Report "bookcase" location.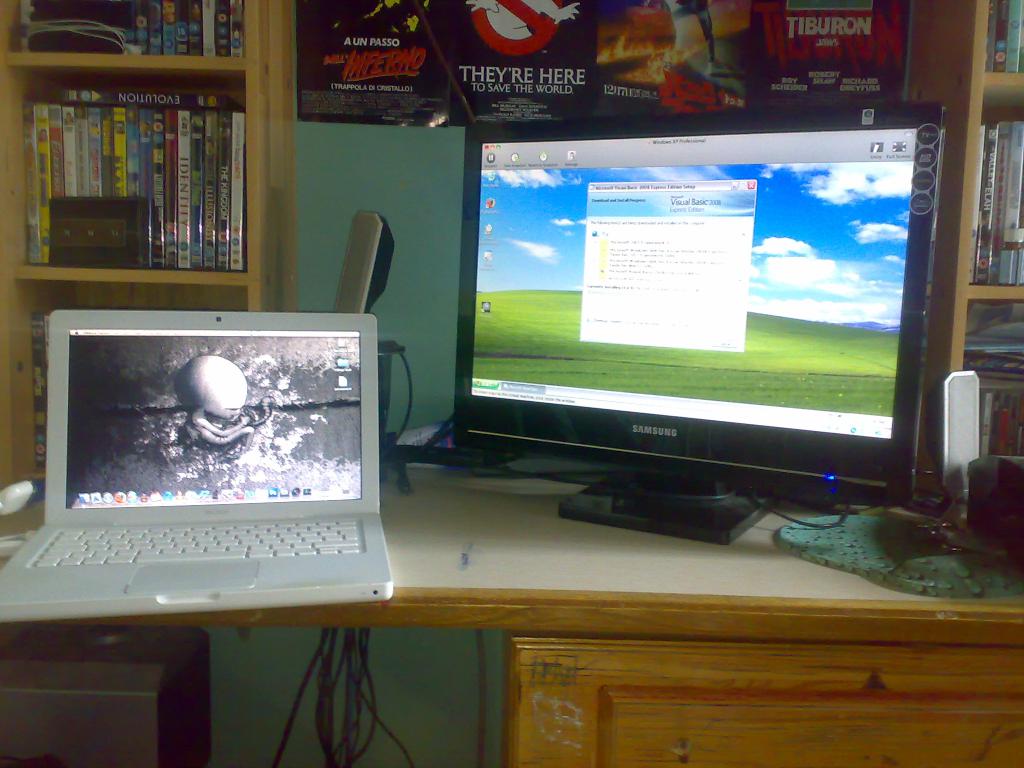
Report: 0,0,289,484.
